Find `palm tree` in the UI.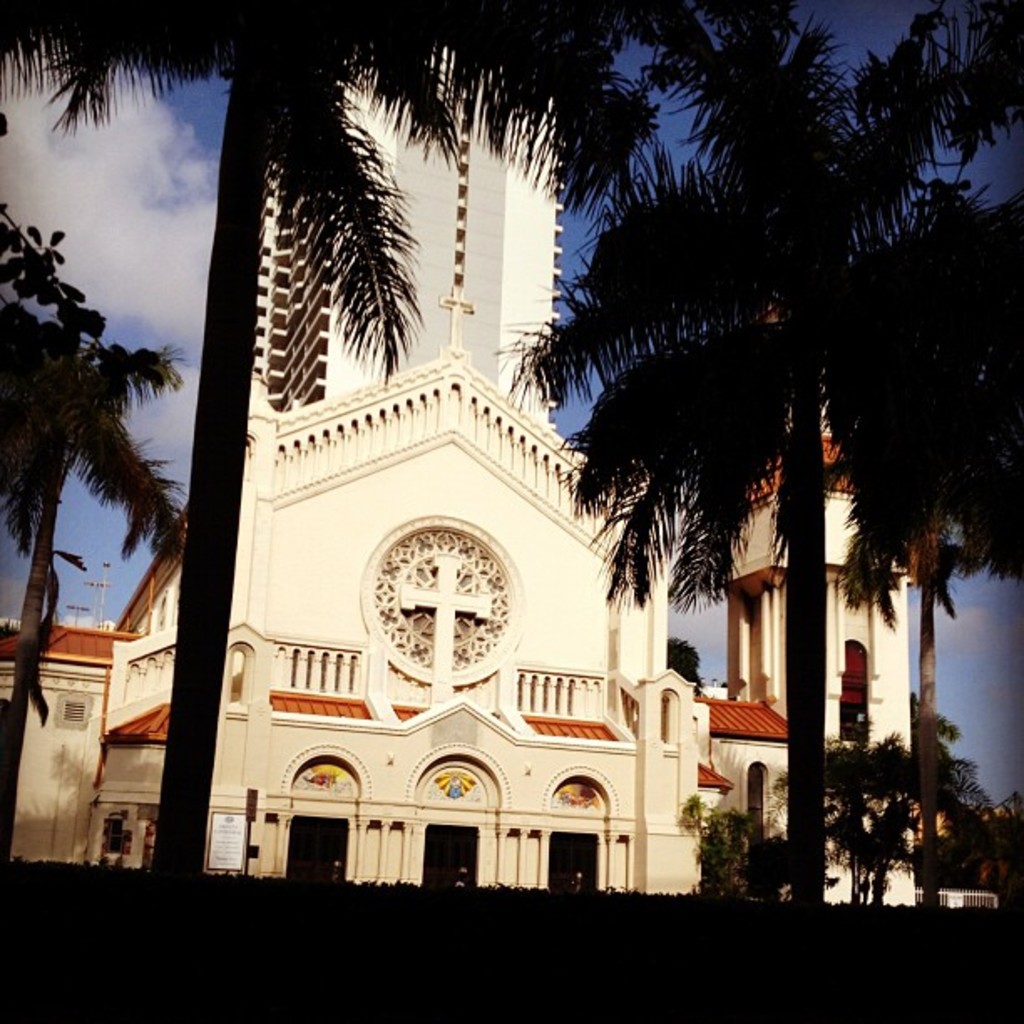
UI element at [x1=520, y1=2, x2=1022, y2=912].
